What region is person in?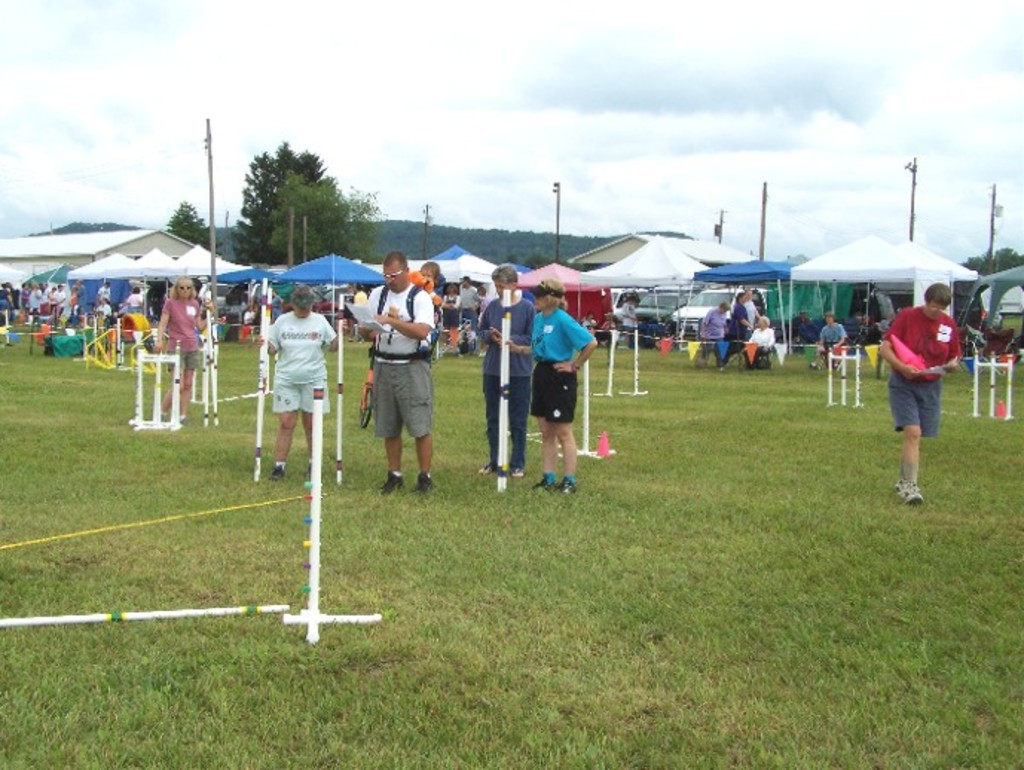
614/296/639/351.
